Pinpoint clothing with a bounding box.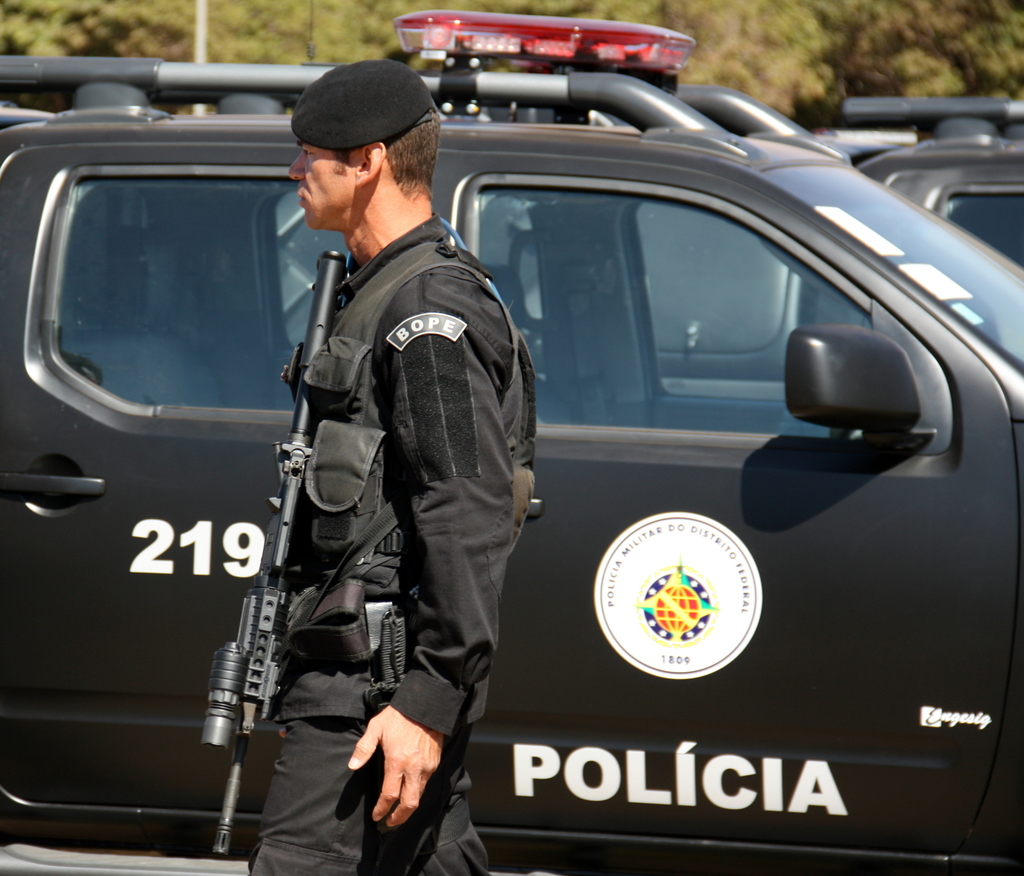
detection(220, 138, 556, 853).
